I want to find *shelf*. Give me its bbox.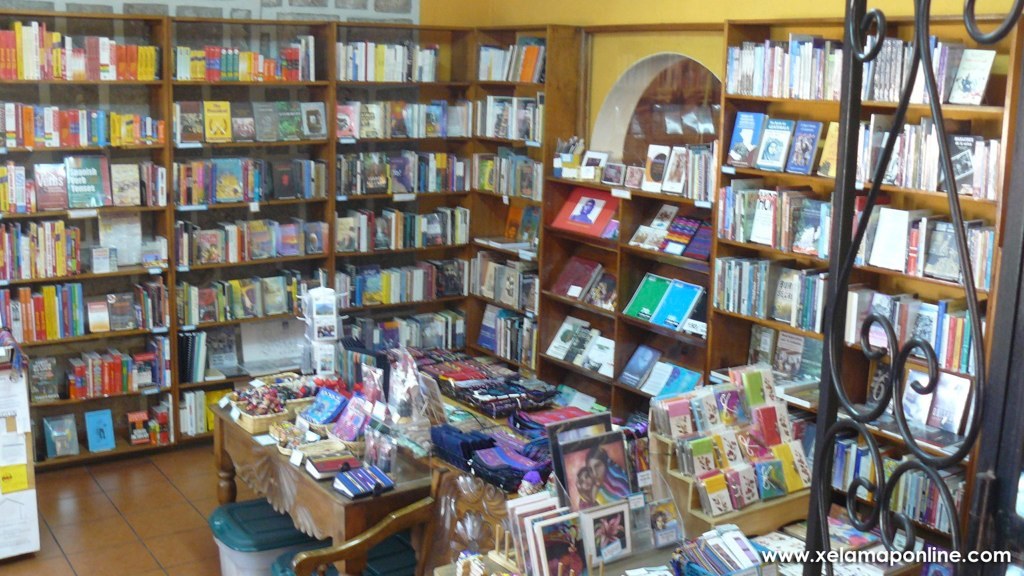
BBox(0, 146, 171, 210).
